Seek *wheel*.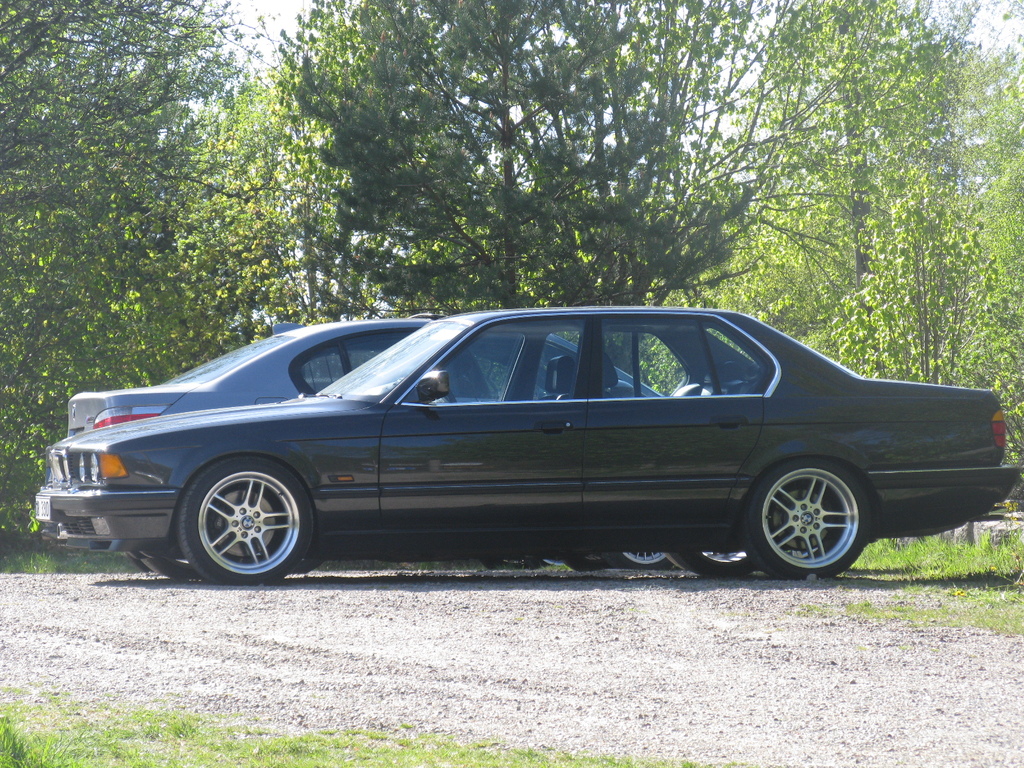
{"left": 177, "top": 467, "right": 301, "bottom": 569}.
